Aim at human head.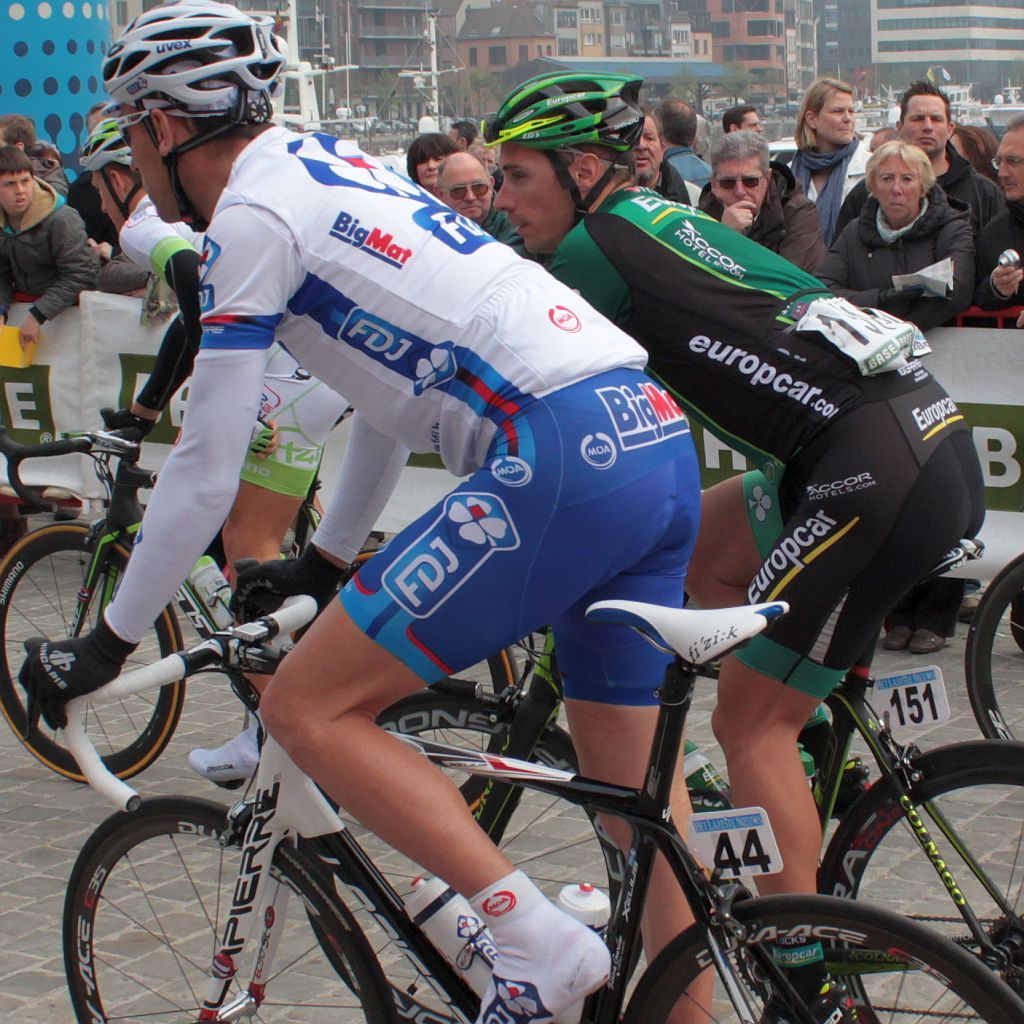
Aimed at locate(799, 79, 857, 142).
